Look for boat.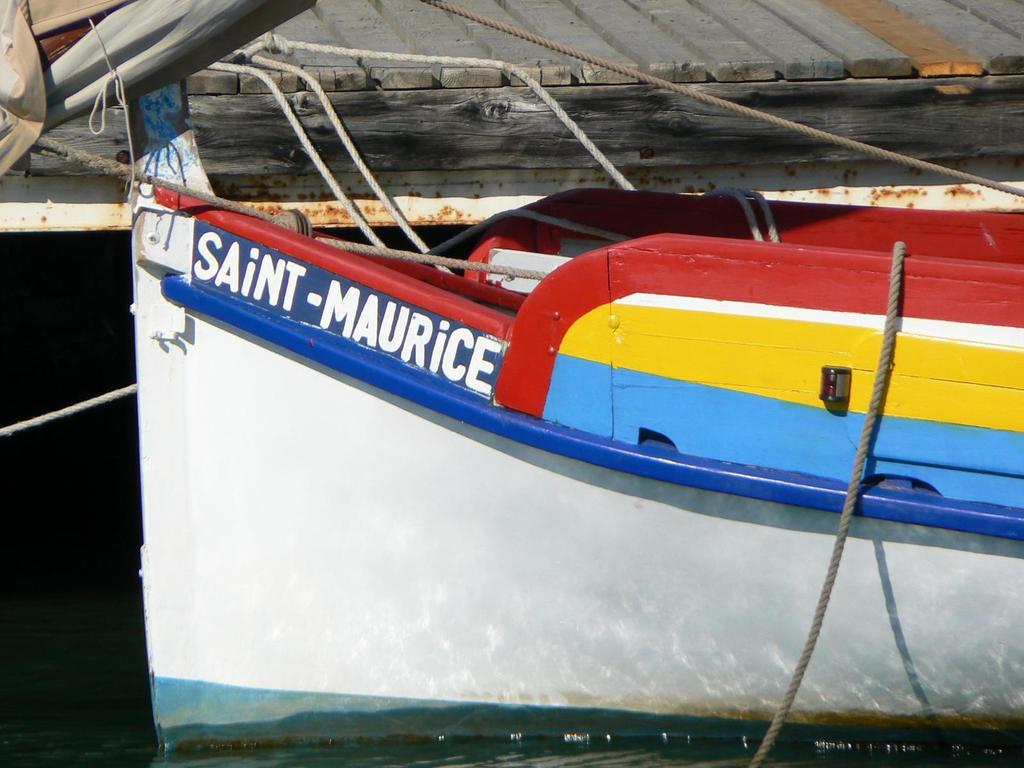
Found: 123/0/1023/754.
